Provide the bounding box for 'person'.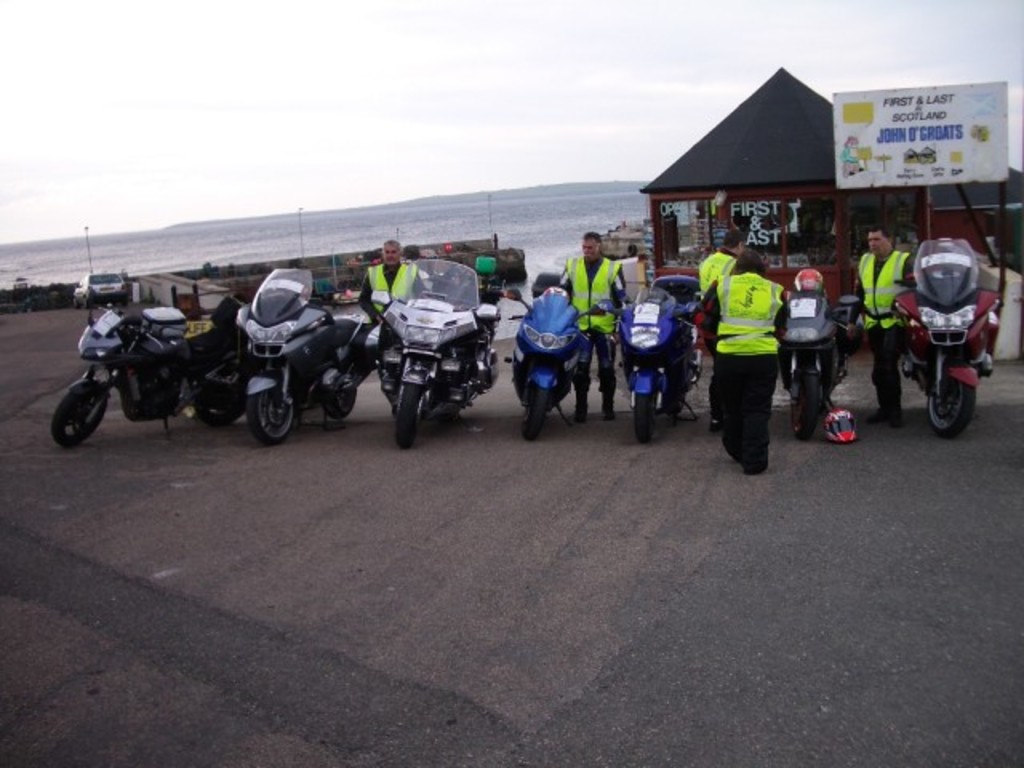
bbox(552, 234, 632, 419).
